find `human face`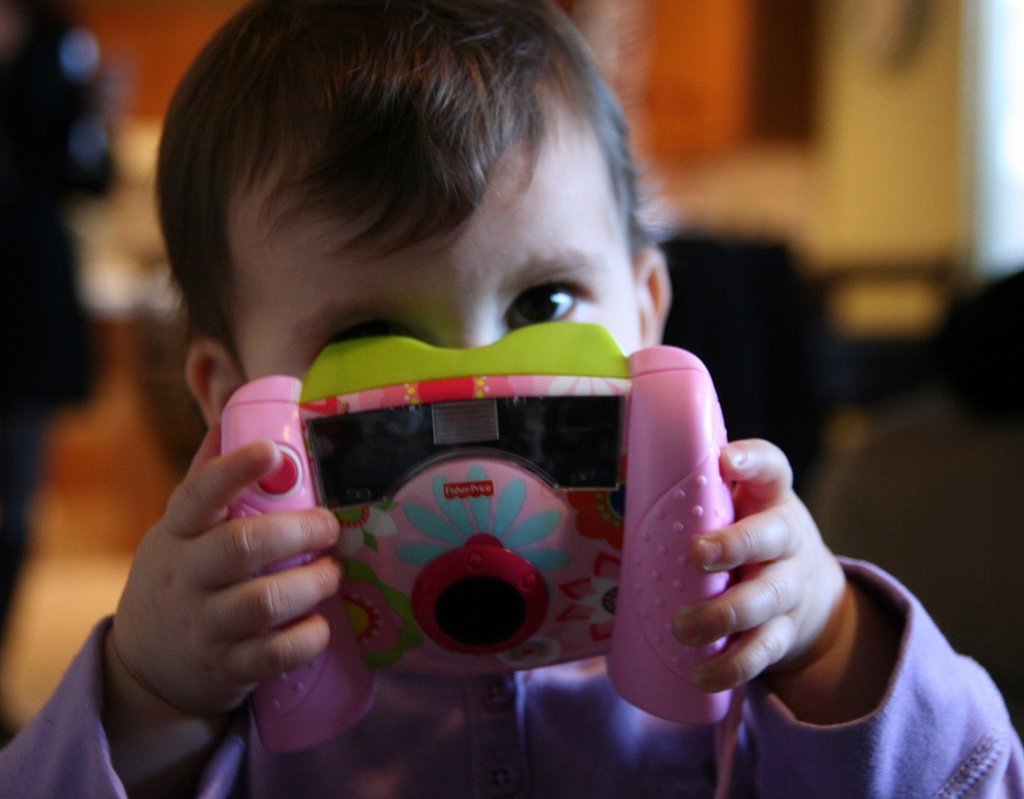
left=232, top=128, right=653, bottom=371
